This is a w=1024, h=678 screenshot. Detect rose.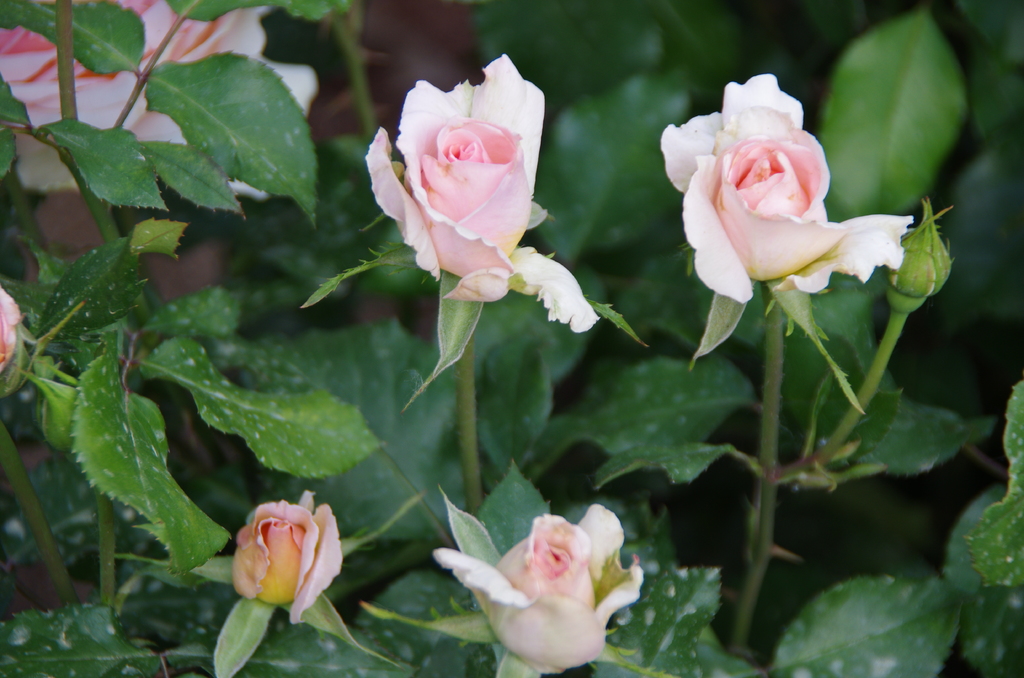
BBox(661, 69, 915, 303).
